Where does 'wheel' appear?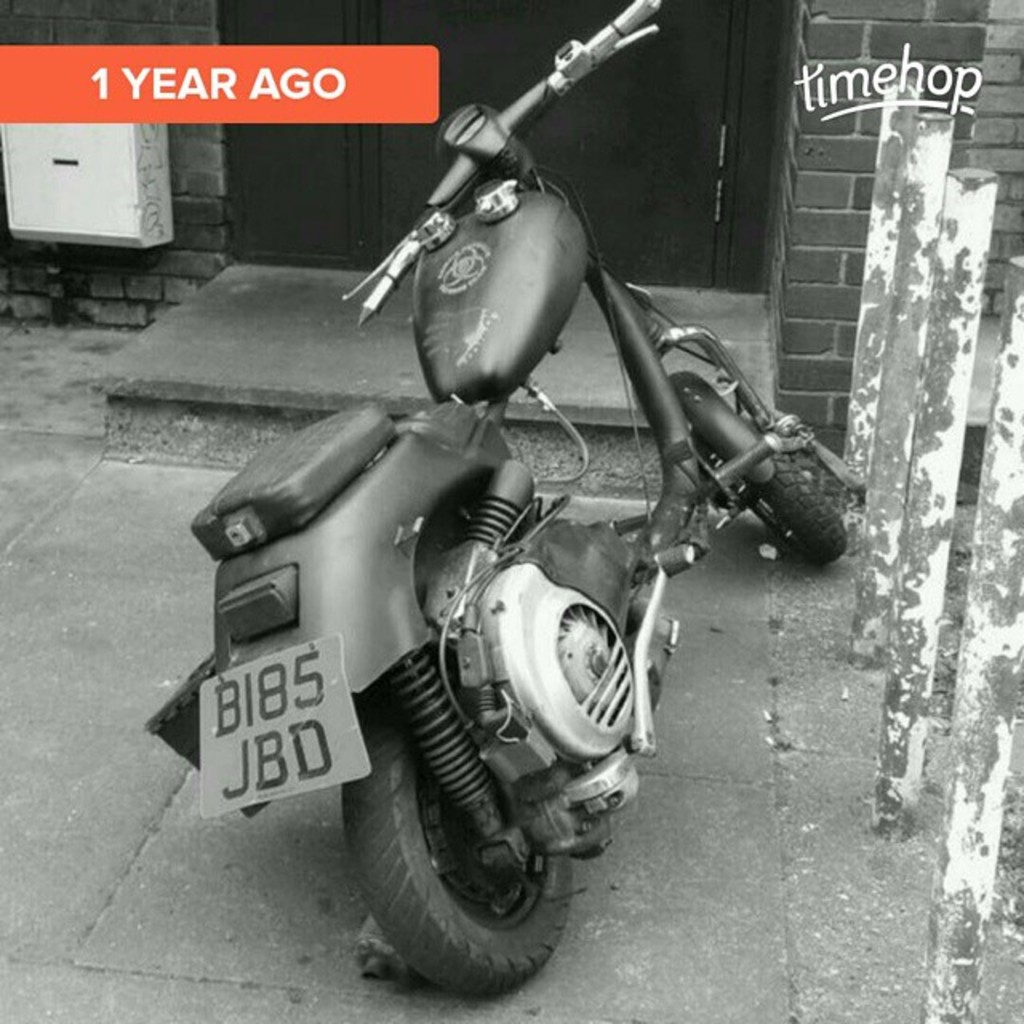
Appears at {"x1": 725, "y1": 394, "x2": 850, "y2": 576}.
